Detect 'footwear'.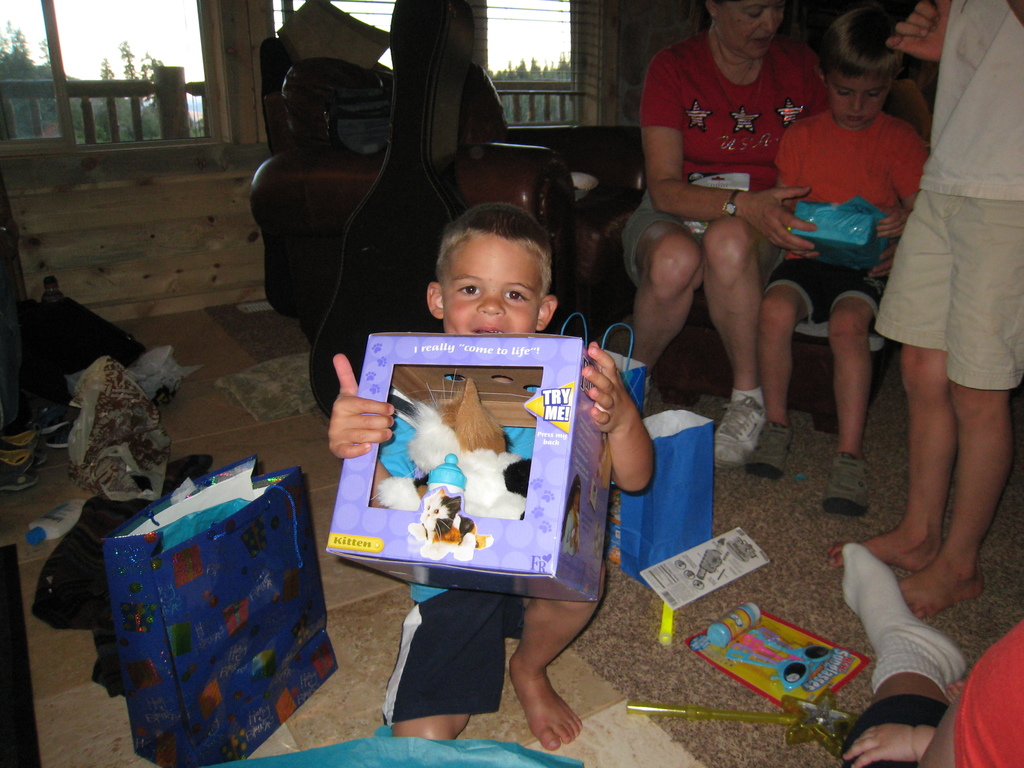
Detected at <region>817, 443, 868, 524</region>.
